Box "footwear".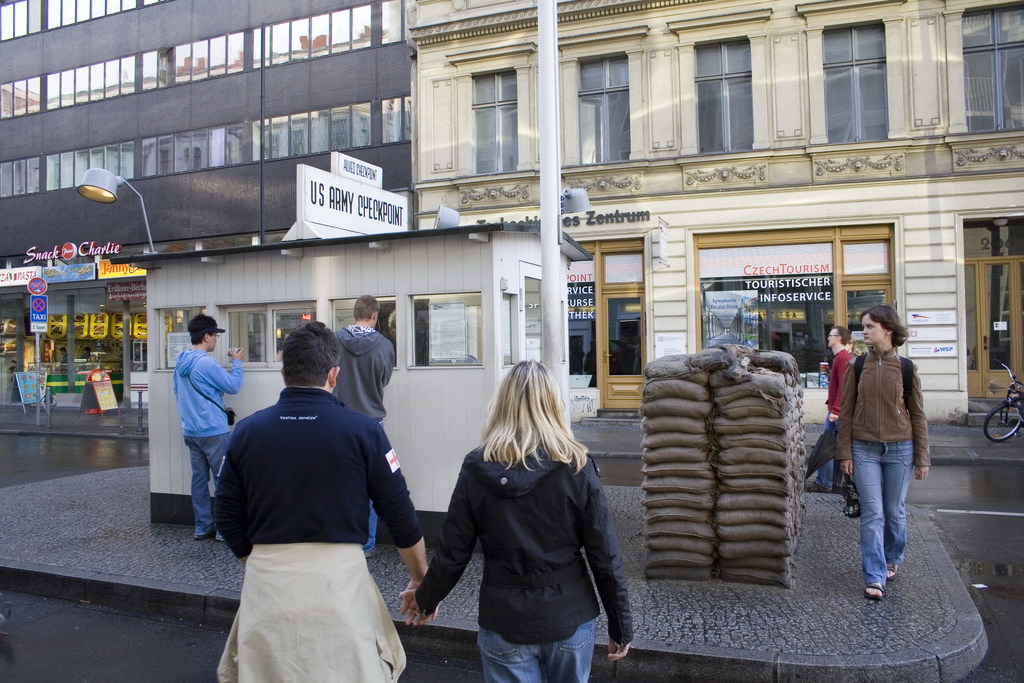
x1=193 y1=529 x2=216 y2=541.
